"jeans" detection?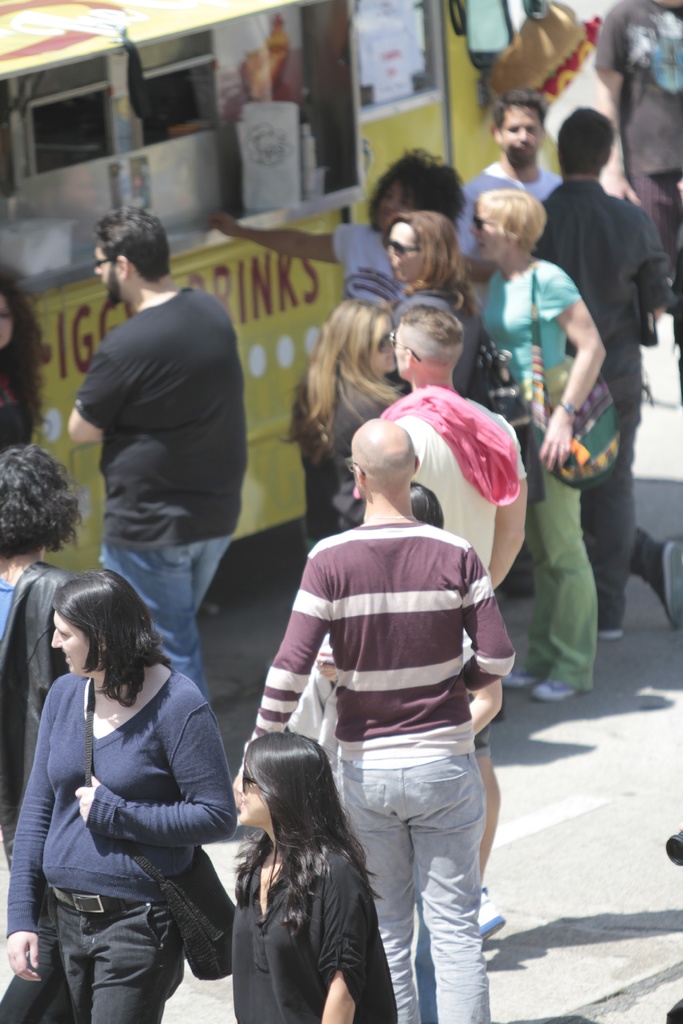
(101, 540, 231, 705)
